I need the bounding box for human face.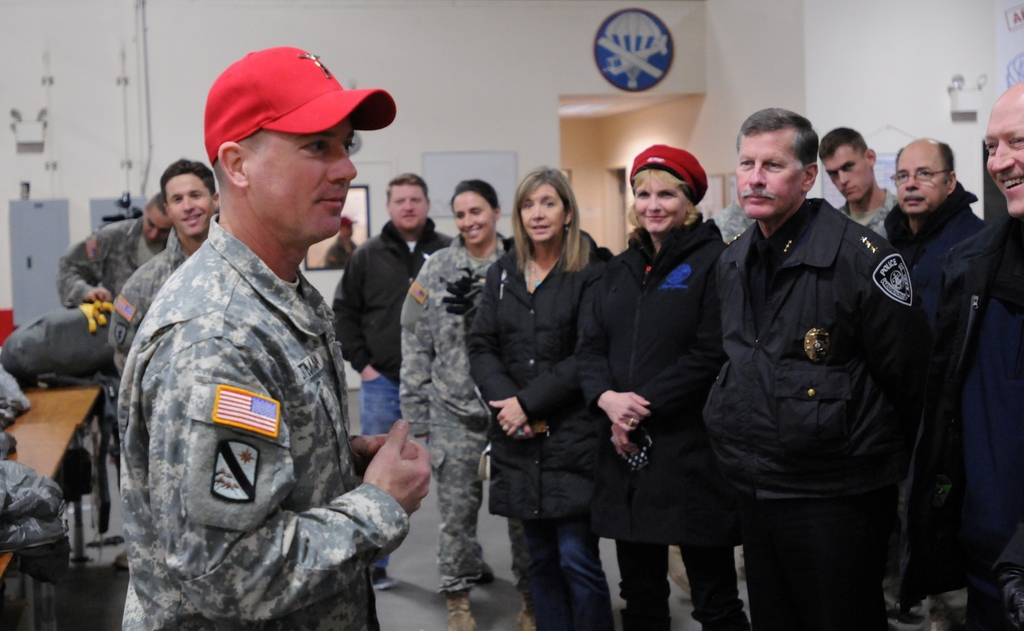
Here it is: bbox=(982, 105, 1023, 220).
